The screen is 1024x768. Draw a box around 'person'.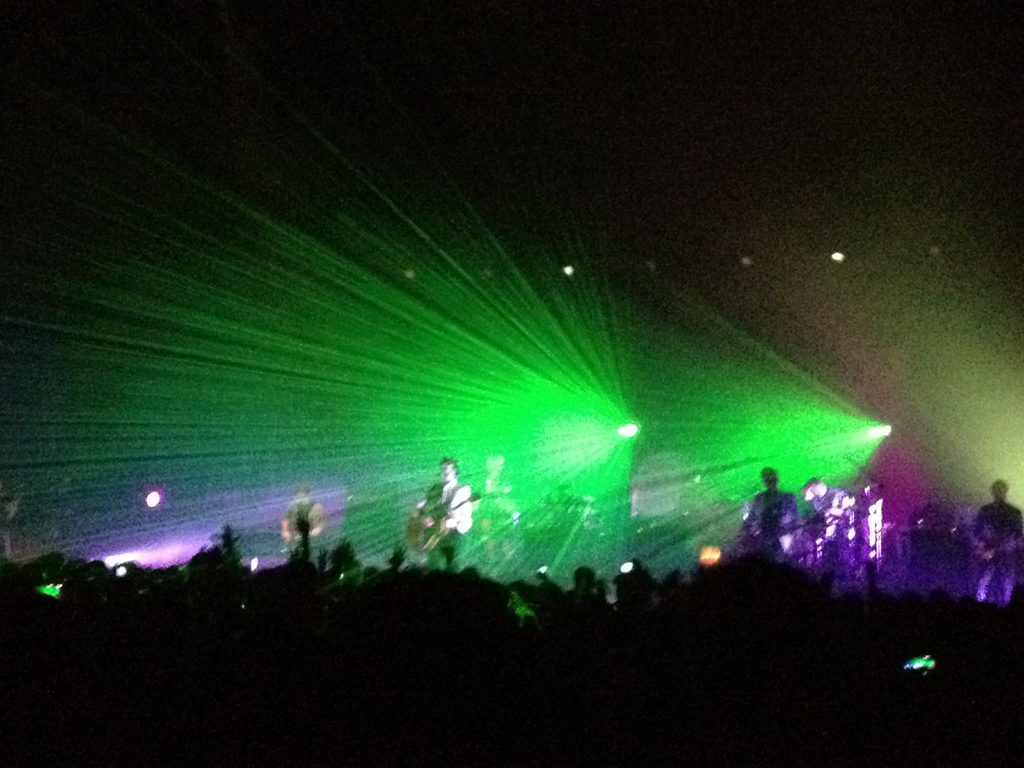
{"left": 278, "top": 484, "right": 327, "bottom": 549}.
